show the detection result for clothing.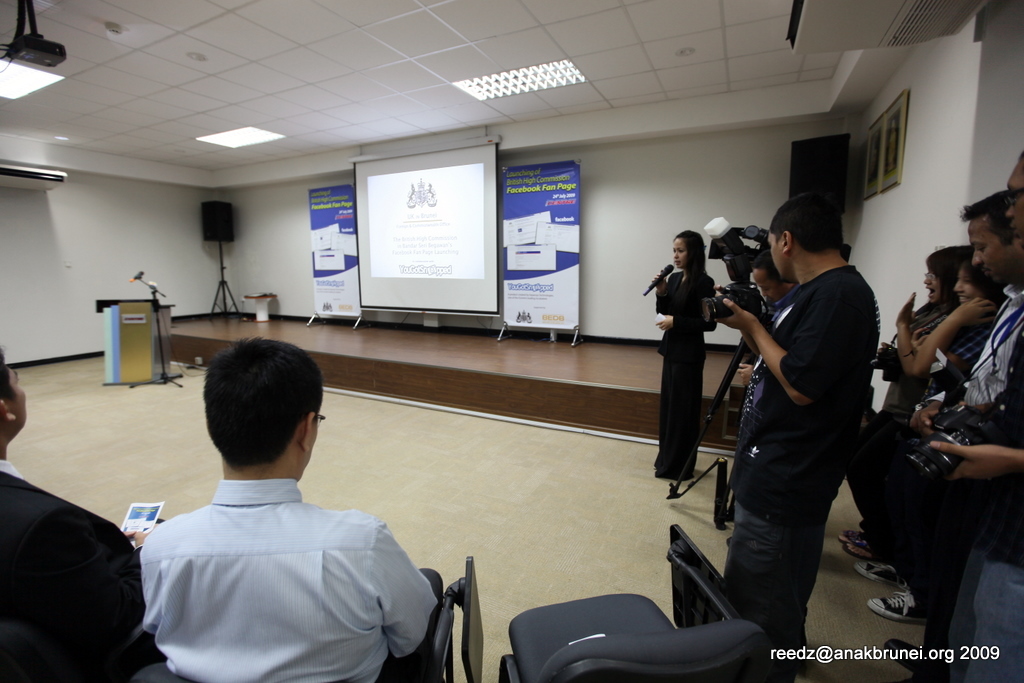
716:256:884:660.
